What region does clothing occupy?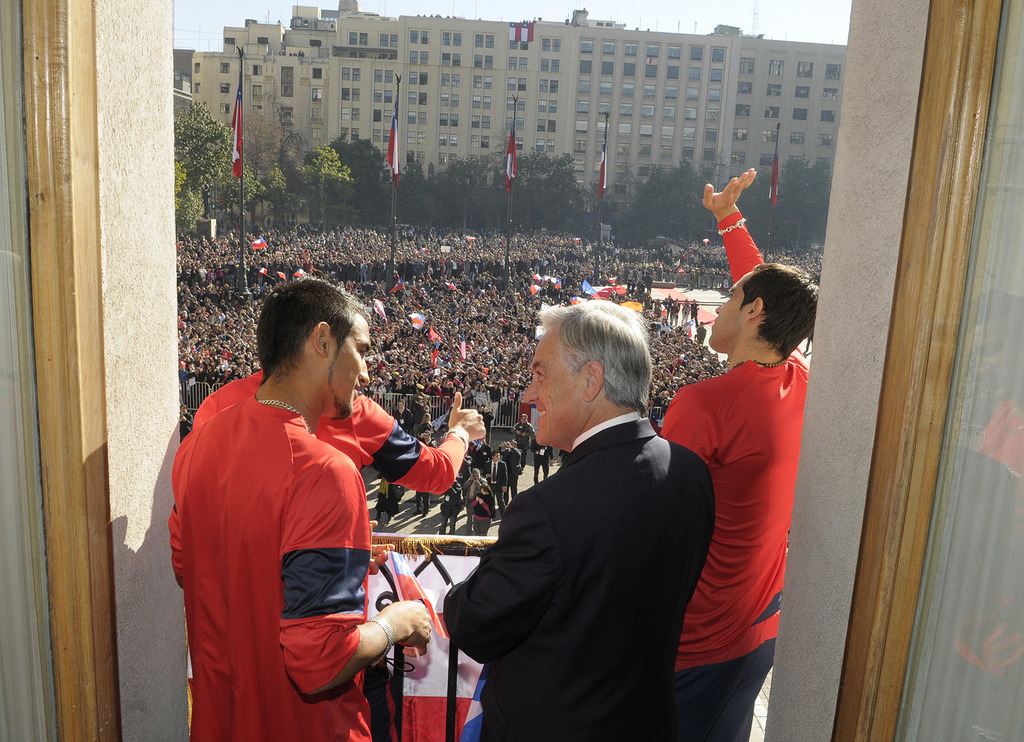
l=442, t=408, r=716, b=741.
